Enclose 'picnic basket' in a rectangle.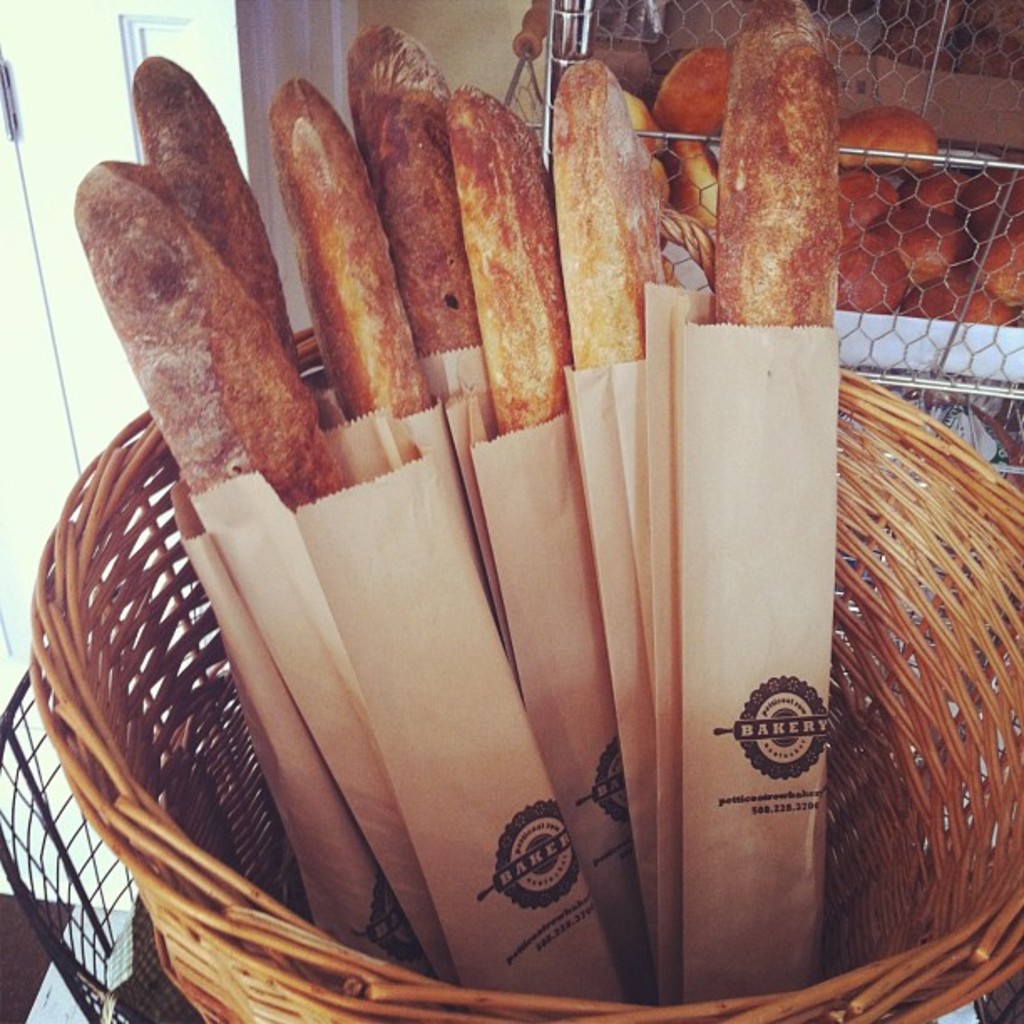
bbox(28, 328, 1022, 1022).
